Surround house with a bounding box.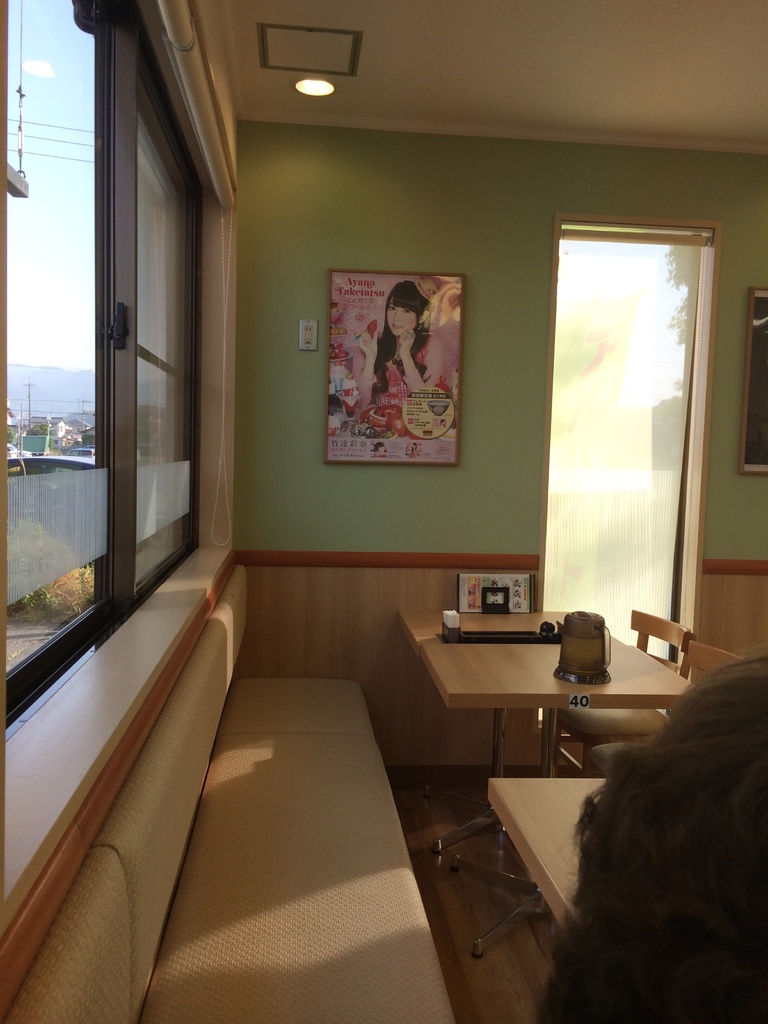
box=[0, 0, 767, 1023].
